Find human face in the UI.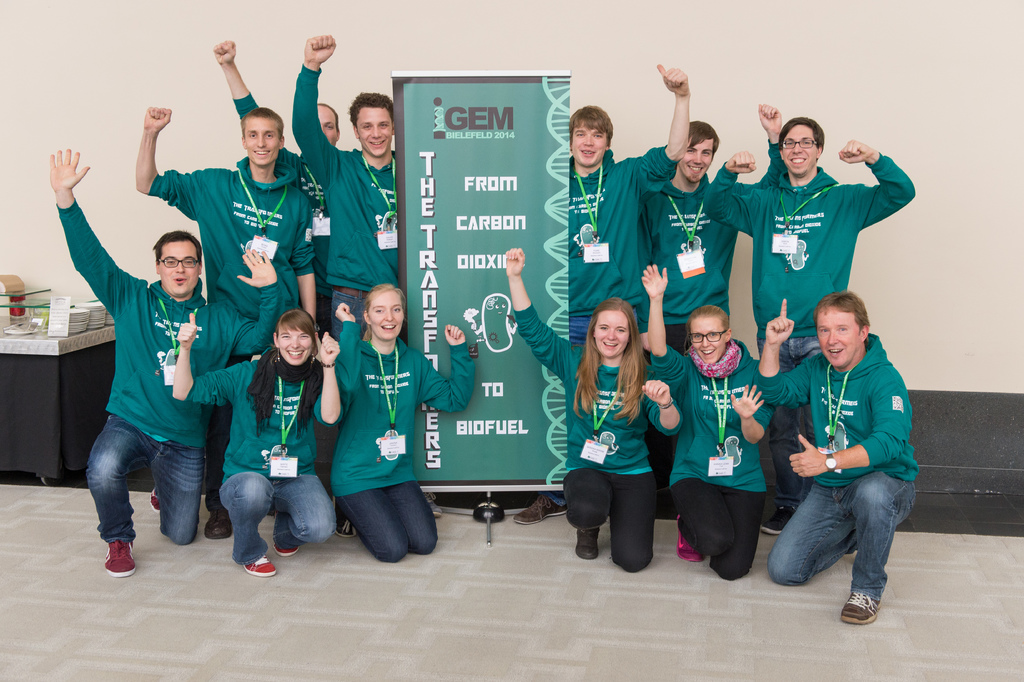
UI element at BBox(598, 316, 629, 360).
